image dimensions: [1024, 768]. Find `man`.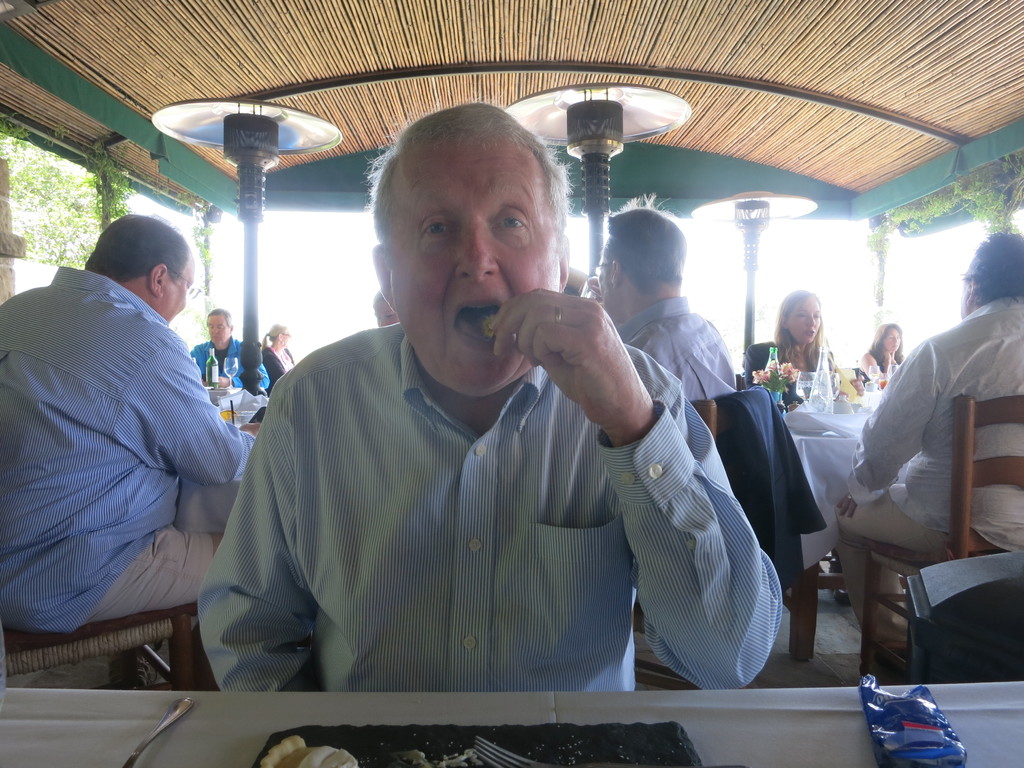
<region>836, 228, 1023, 659</region>.
